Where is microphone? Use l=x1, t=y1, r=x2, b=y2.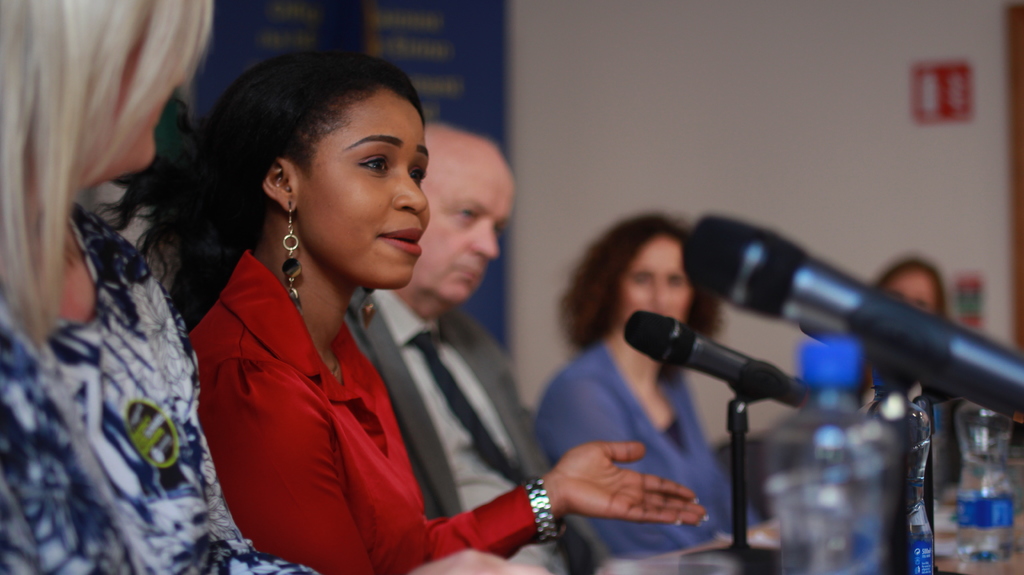
l=689, t=209, r=1023, b=430.
